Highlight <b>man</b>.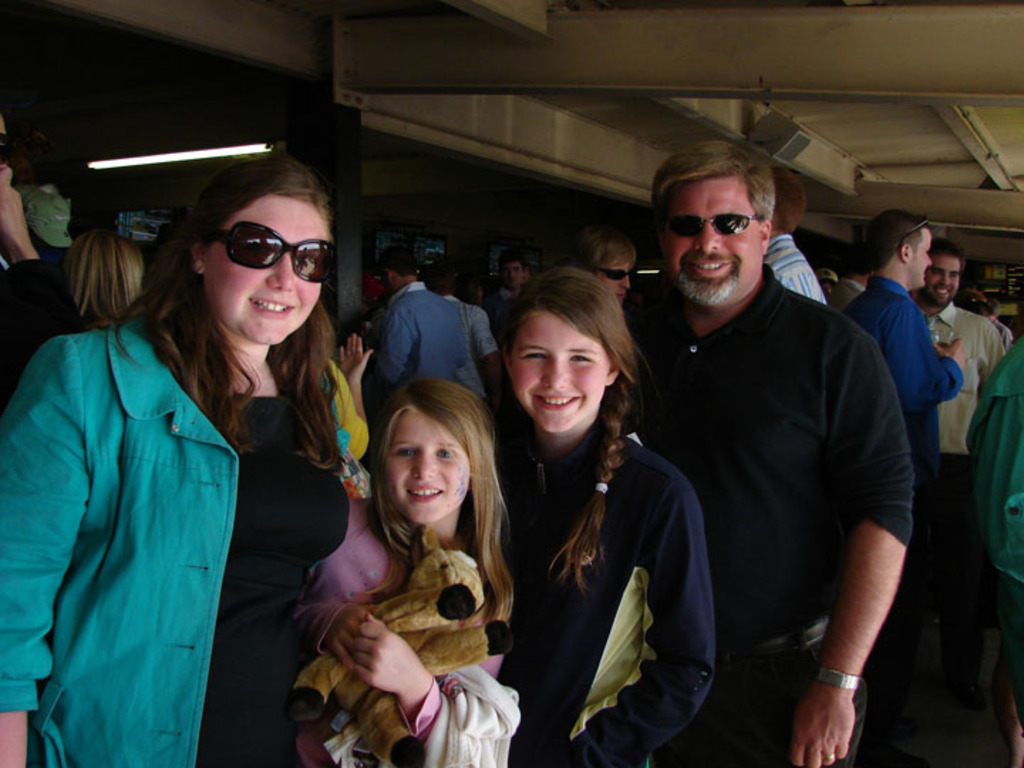
Highlighted region: pyautogui.locateOnScreen(761, 165, 829, 304).
